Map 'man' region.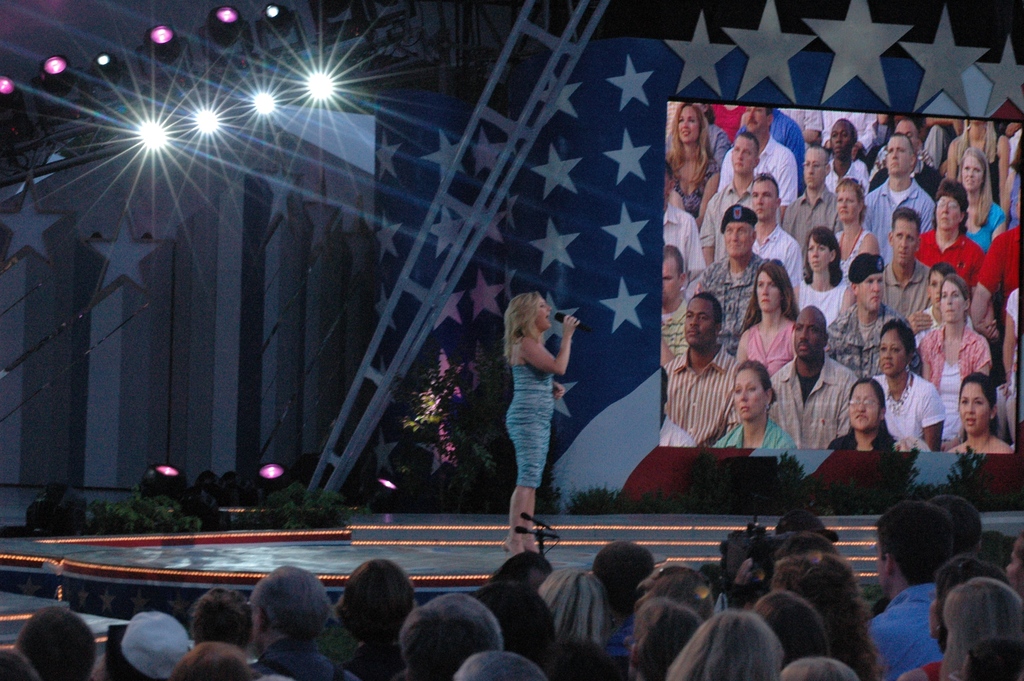
Mapped to locate(968, 195, 1023, 341).
